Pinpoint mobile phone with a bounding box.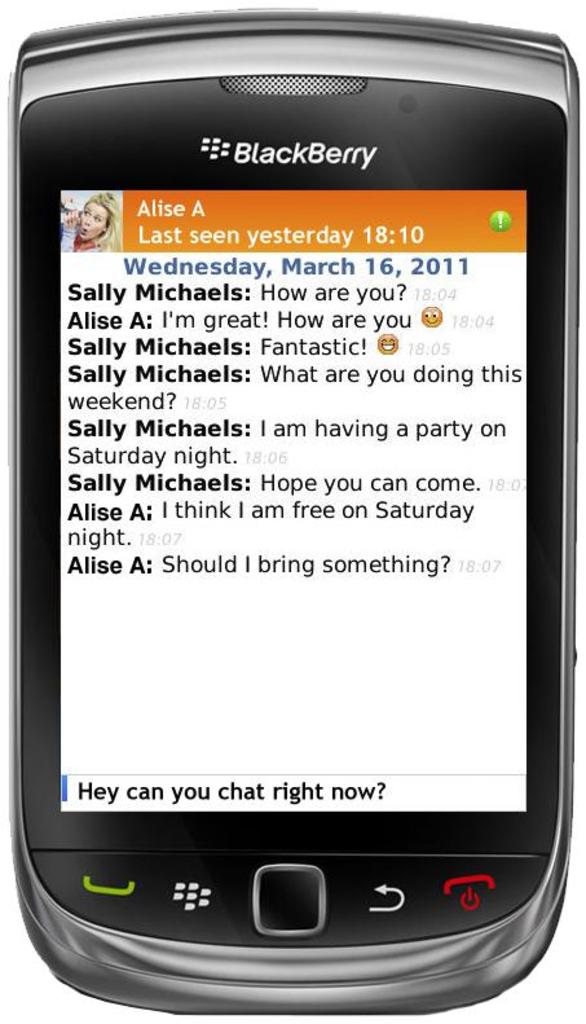
x1=0, y1=4, x2=580, y2=1023.
